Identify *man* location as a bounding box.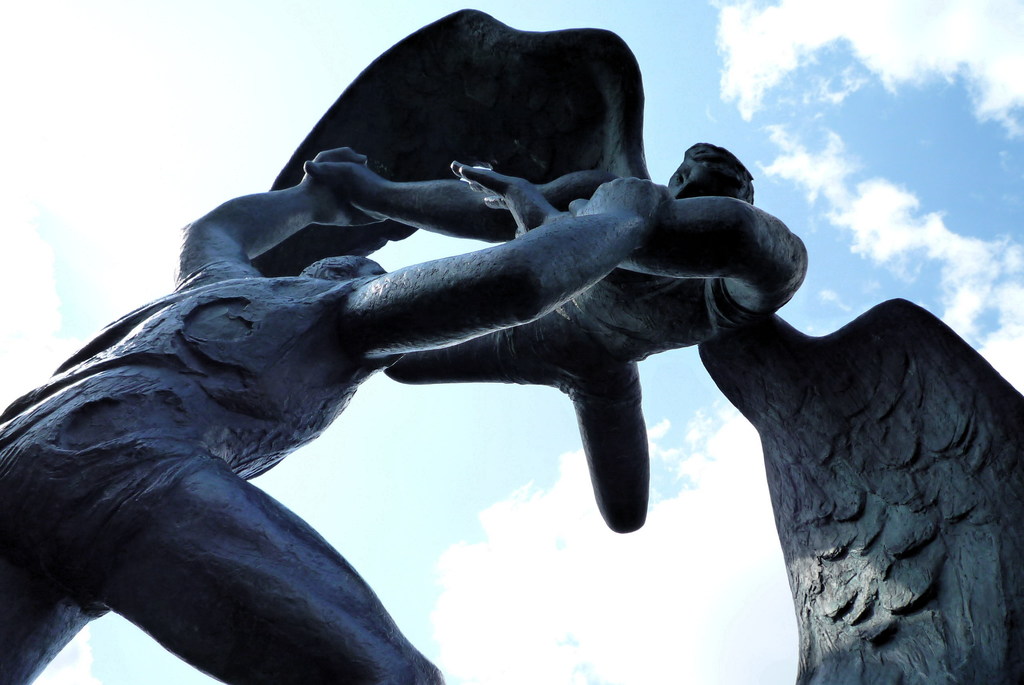
pyautogui.locateOnScreen(0, 142, 672, 684).
